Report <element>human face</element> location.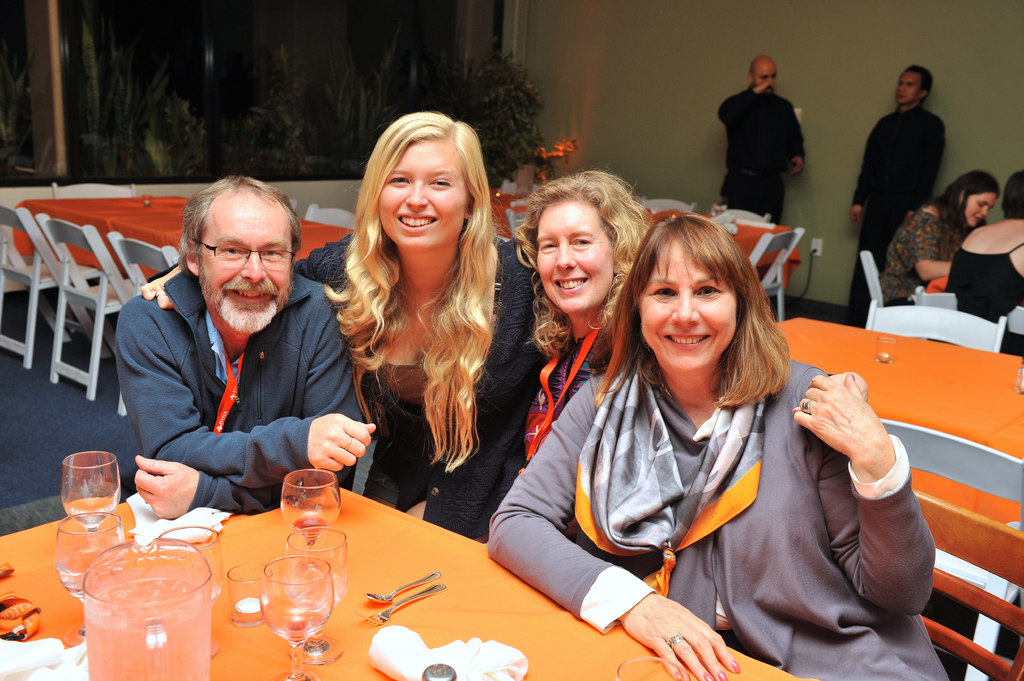
Report: l=201, t=194, r=294, b=331.
